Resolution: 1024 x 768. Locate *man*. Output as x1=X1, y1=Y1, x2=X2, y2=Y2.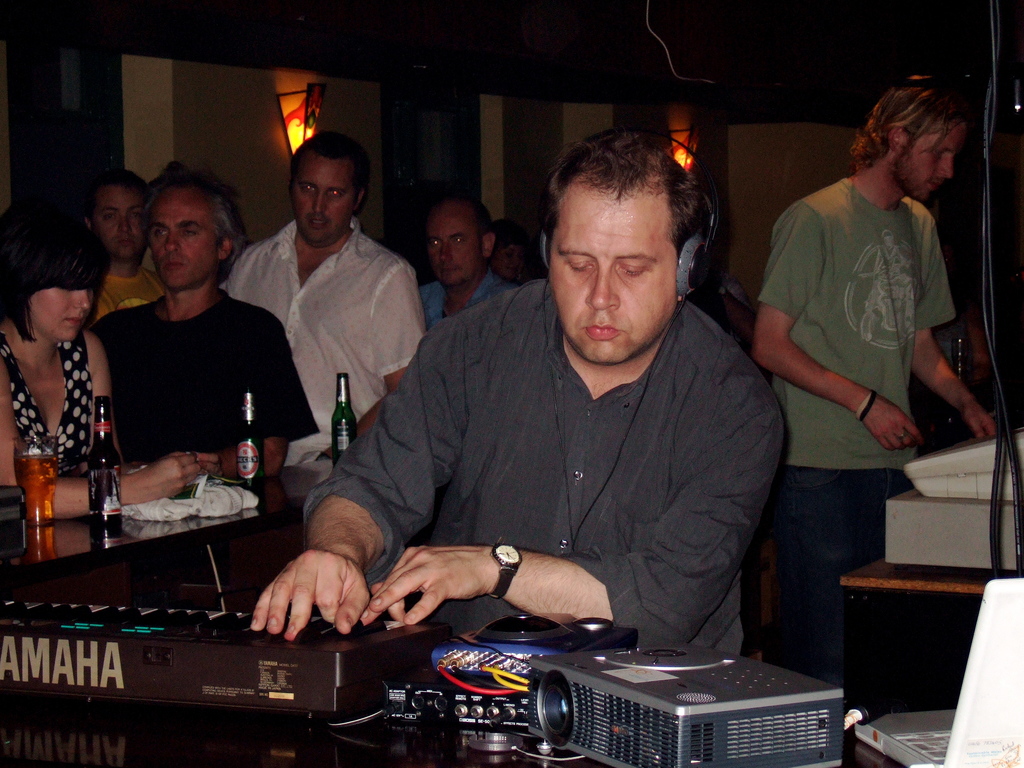
x1=413, y1=198, x2=524, y2=329.
